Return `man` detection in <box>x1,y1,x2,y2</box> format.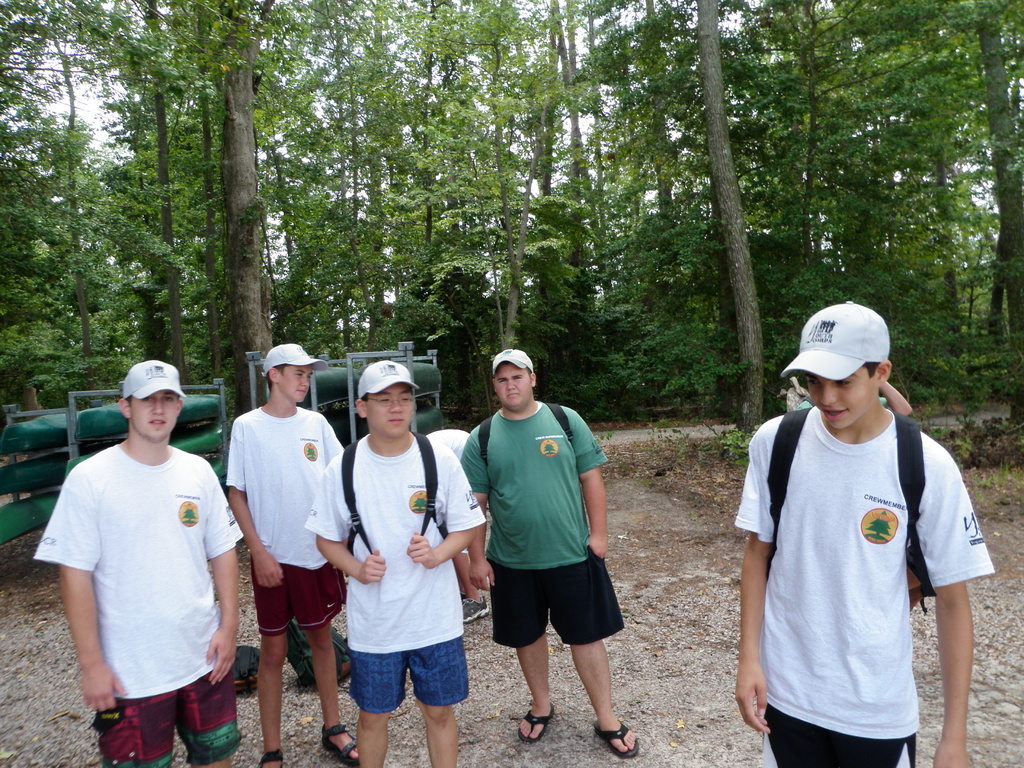
<box>730,303,999,767</box>.
